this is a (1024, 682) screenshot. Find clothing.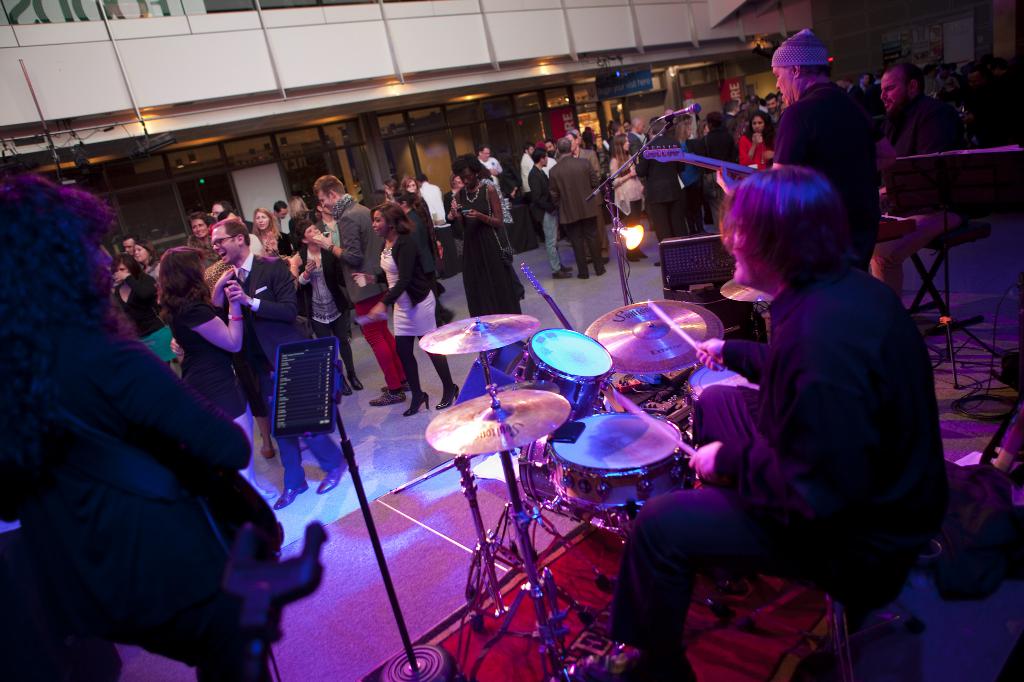
Bounding box: <bbox>171, 294, 264, 412</bbox>.
